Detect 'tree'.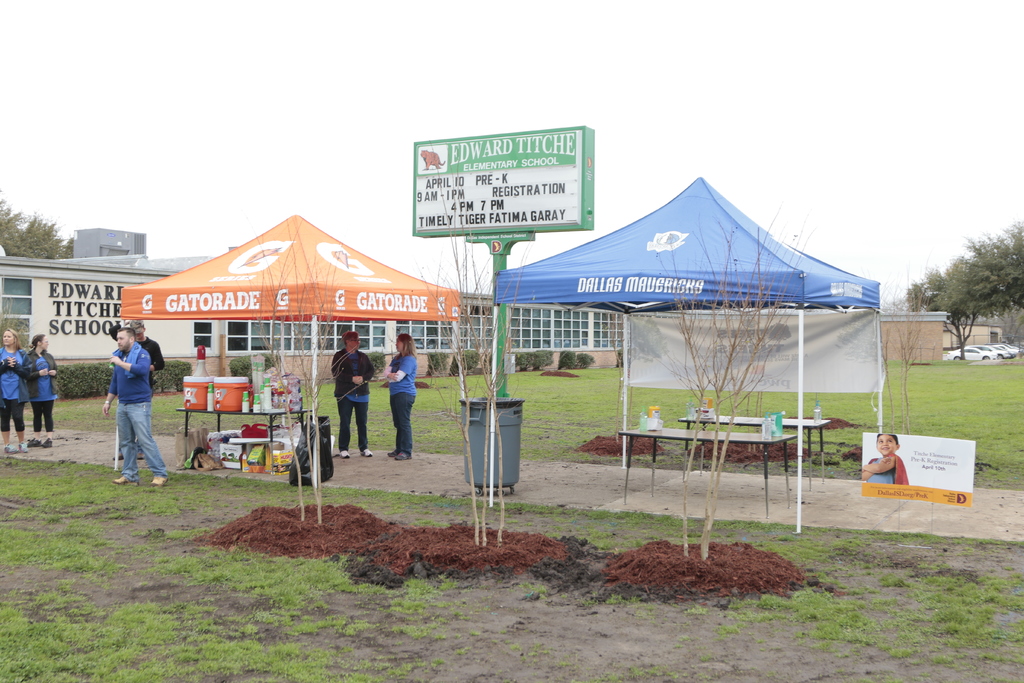
Detected at left=0, top=188, right=83, bottom=265.
